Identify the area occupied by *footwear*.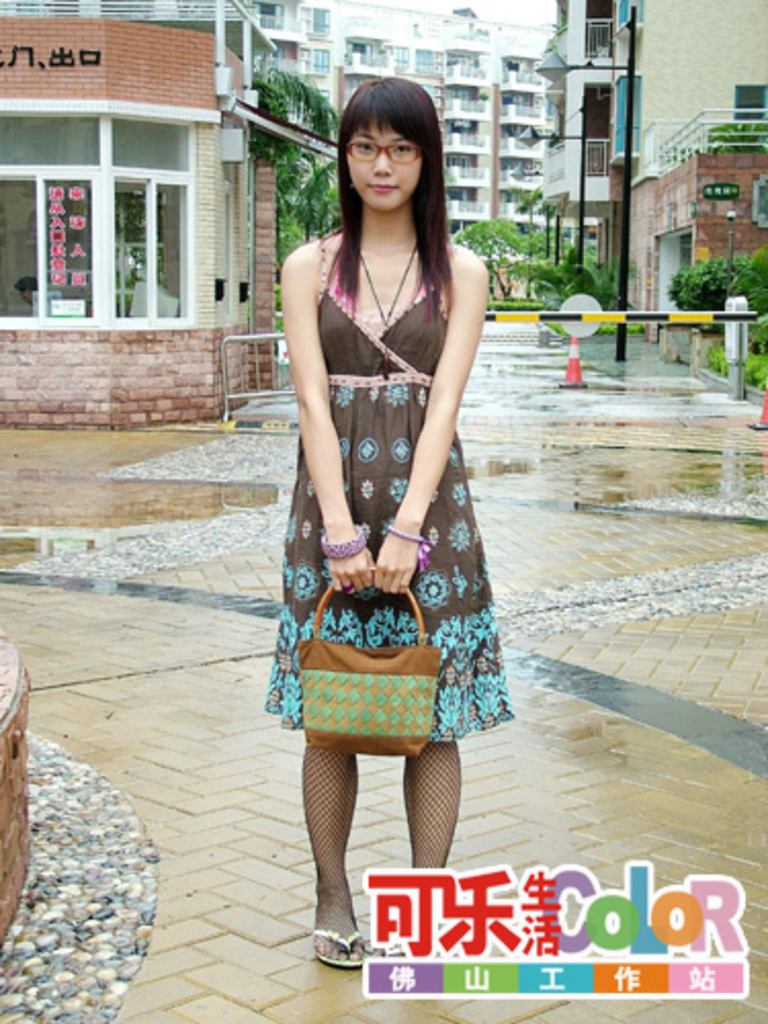
Area: x1=311, y1=924, x2=367, y2=965.
